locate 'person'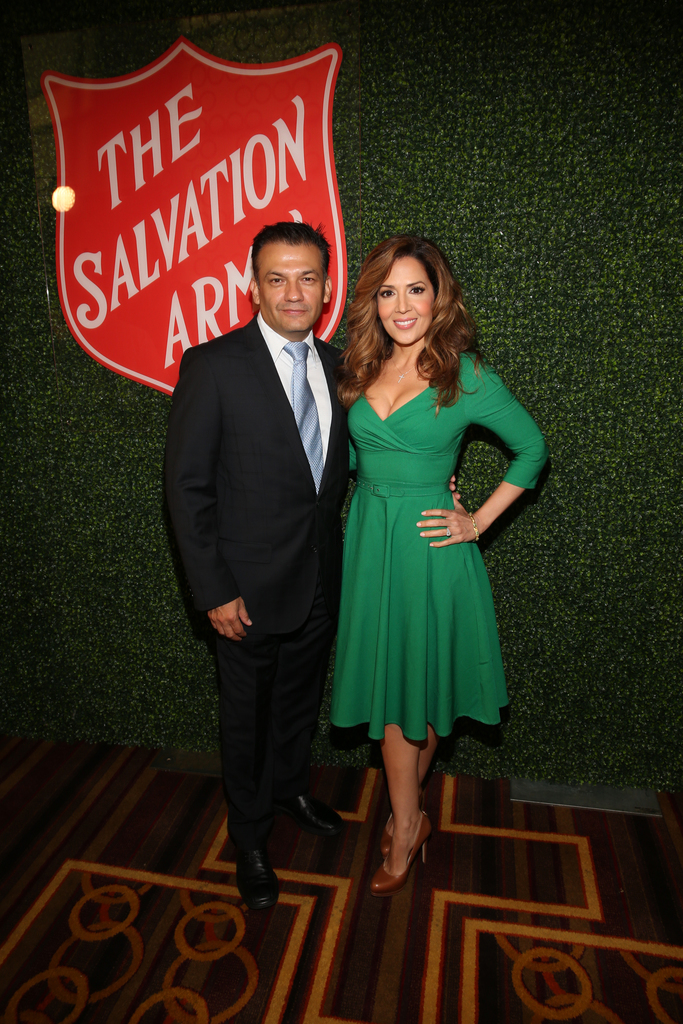
x1=332, y1=232, x2=547, y2=888
